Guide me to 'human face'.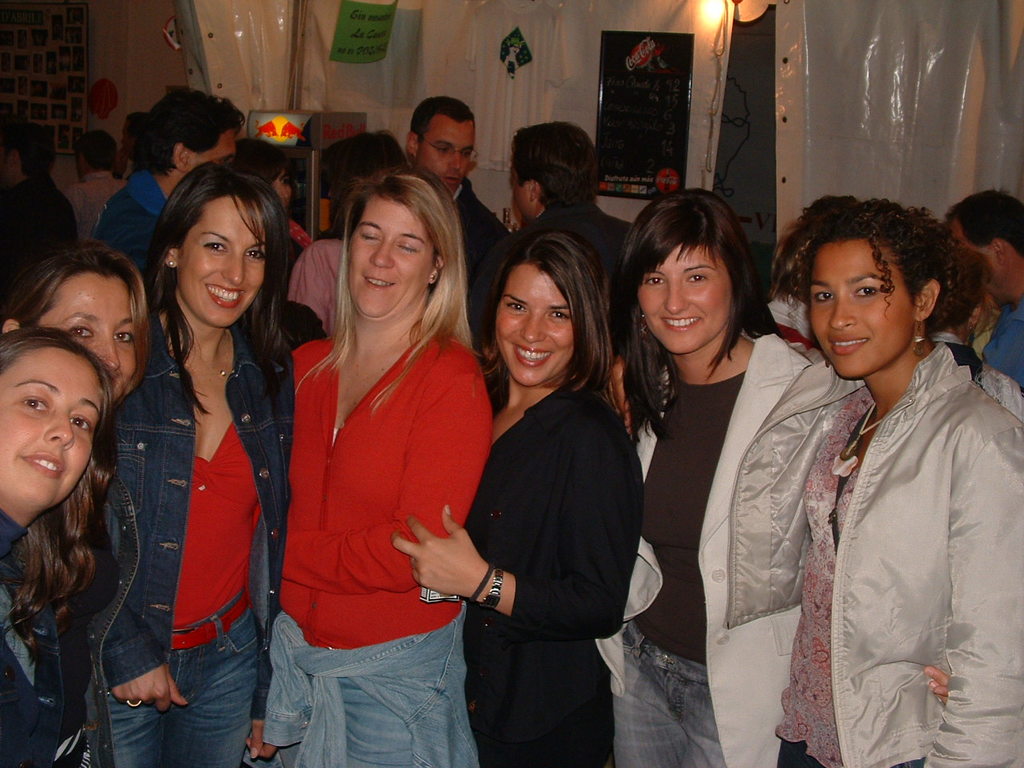
Guidance: box(641, 242, 734, 350).
